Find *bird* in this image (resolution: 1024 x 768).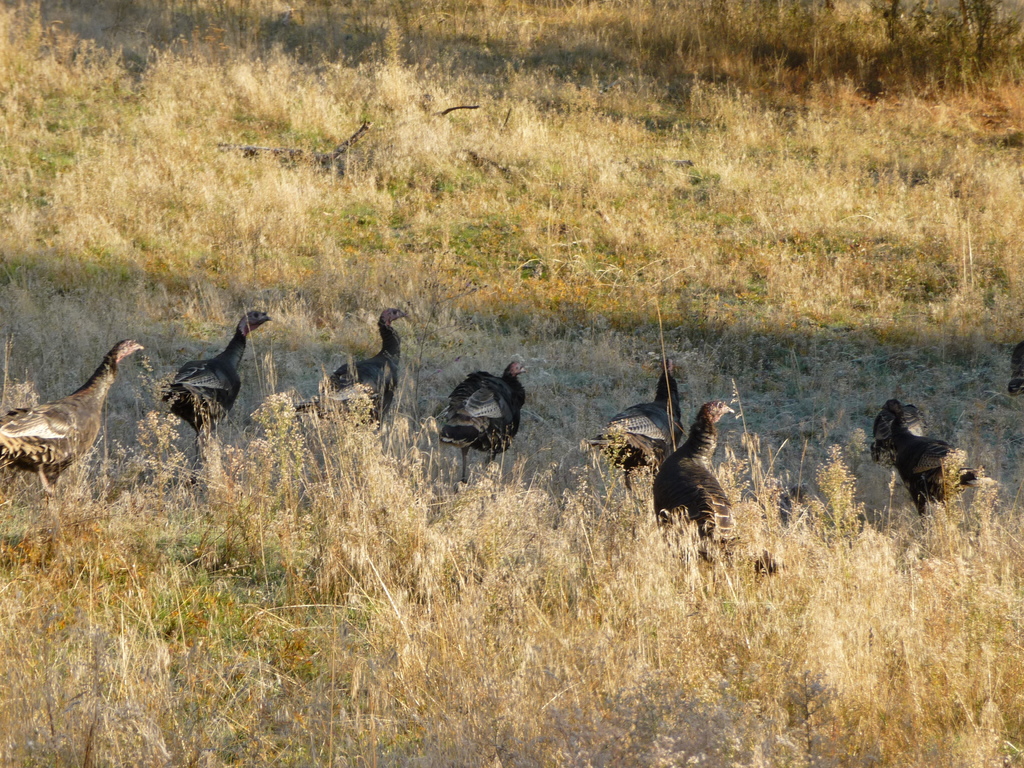
(x1=584, y1=357, x2=685, y2=475).
